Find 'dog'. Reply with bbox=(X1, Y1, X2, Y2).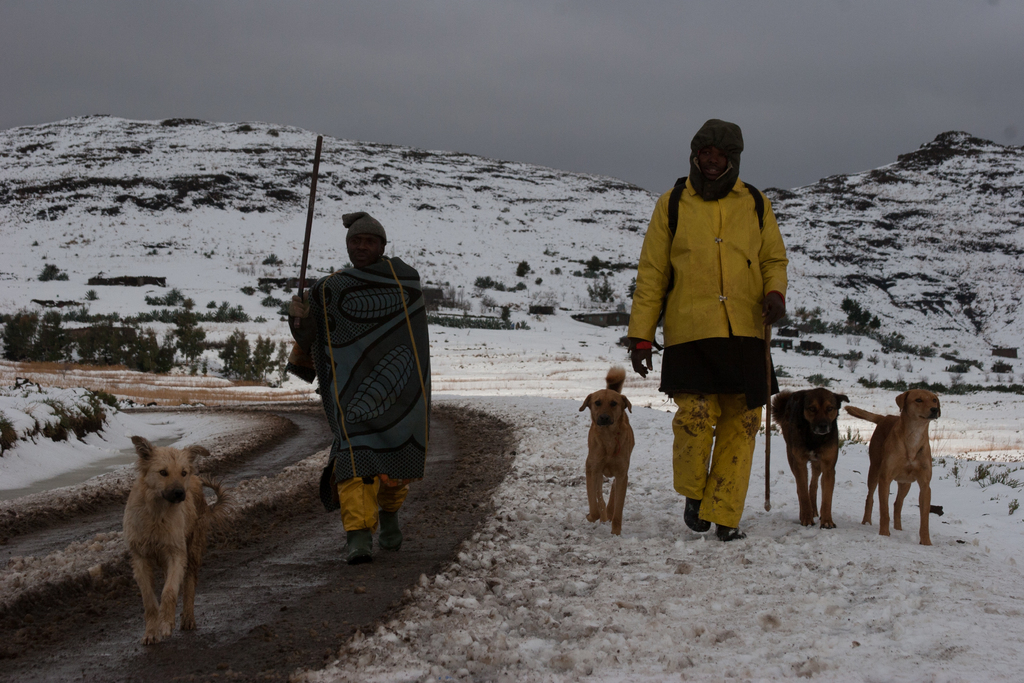
bbox=(845, 388, 939, 546).
